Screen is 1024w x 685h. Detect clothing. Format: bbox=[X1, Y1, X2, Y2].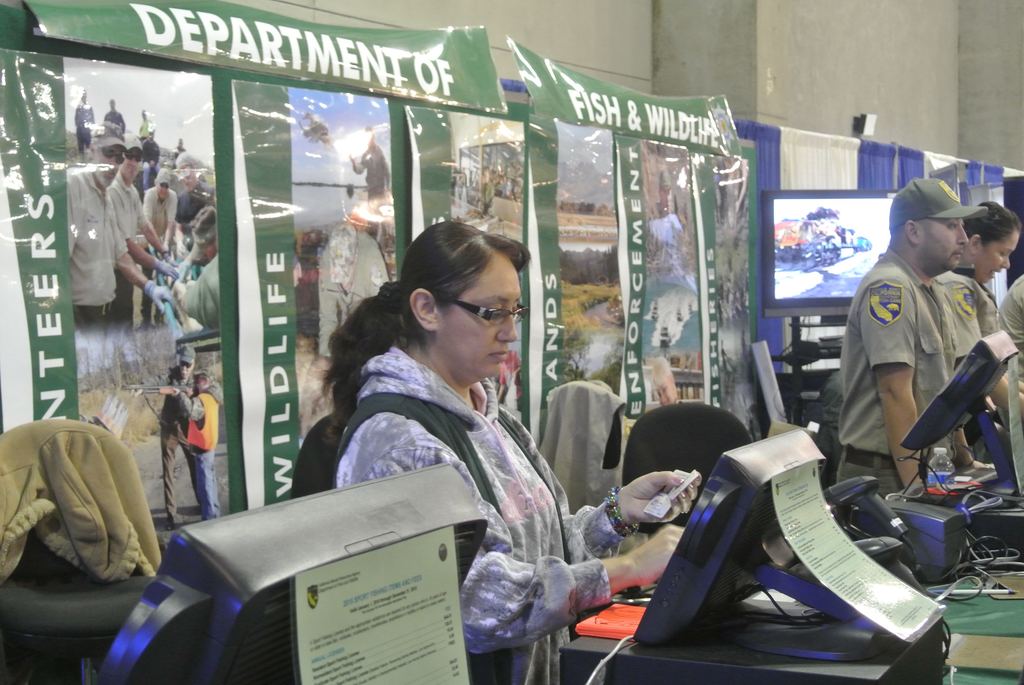
bbox=[60, 154, 130, 332].
